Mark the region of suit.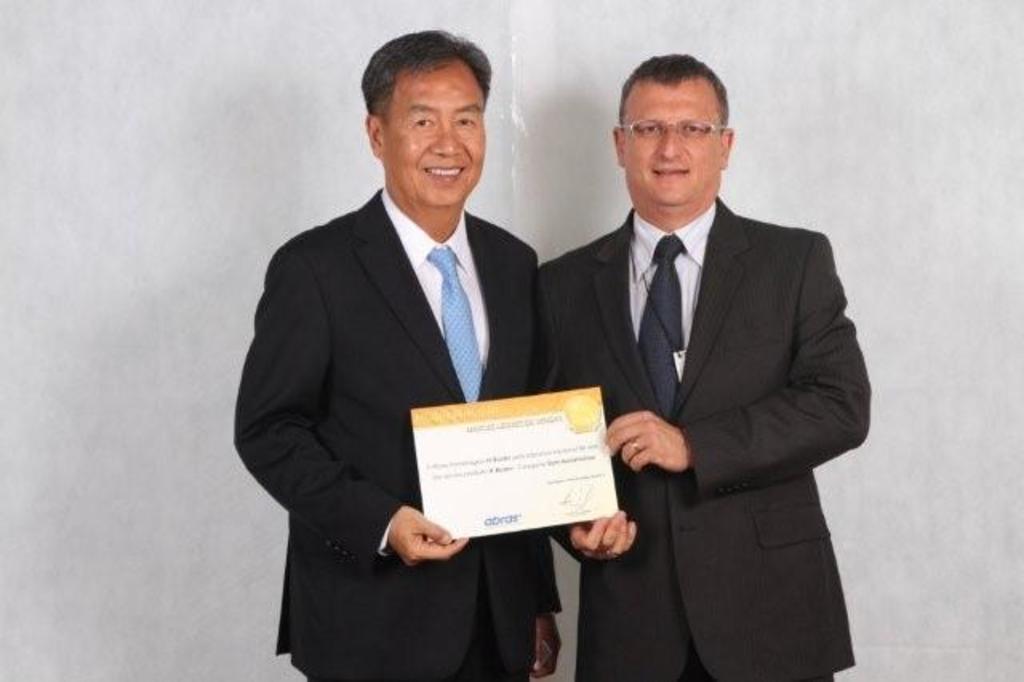
Region: 536, 192, 874, 680.
